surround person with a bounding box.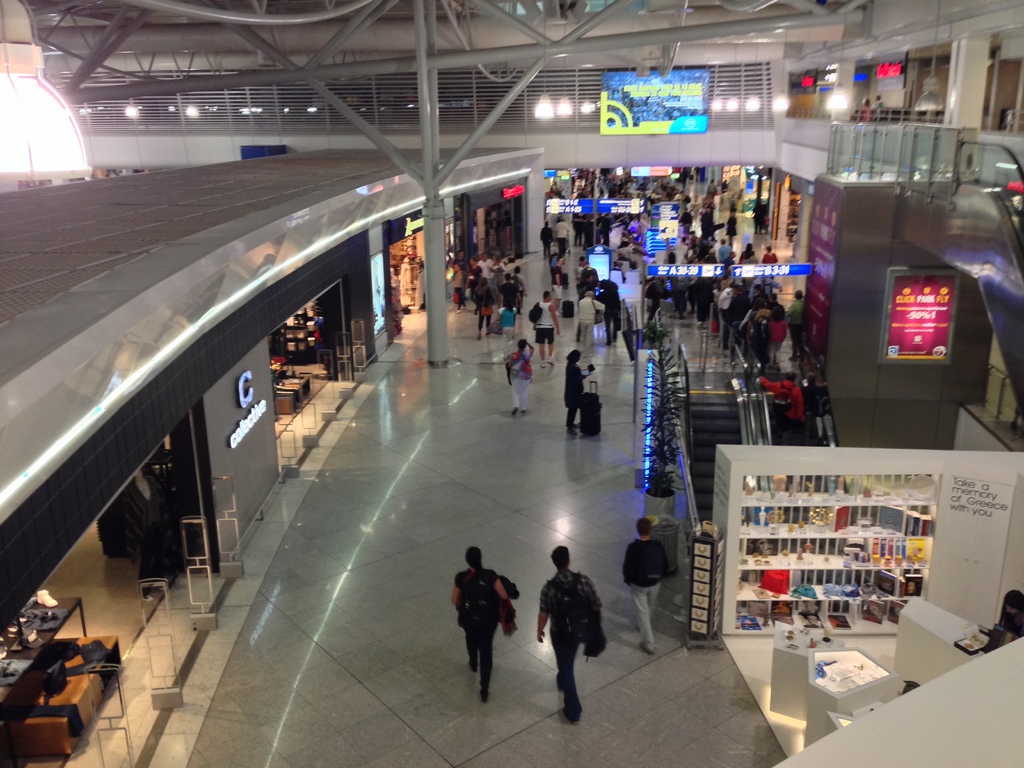
[left=758, top=369, right=808, bottom=427].
